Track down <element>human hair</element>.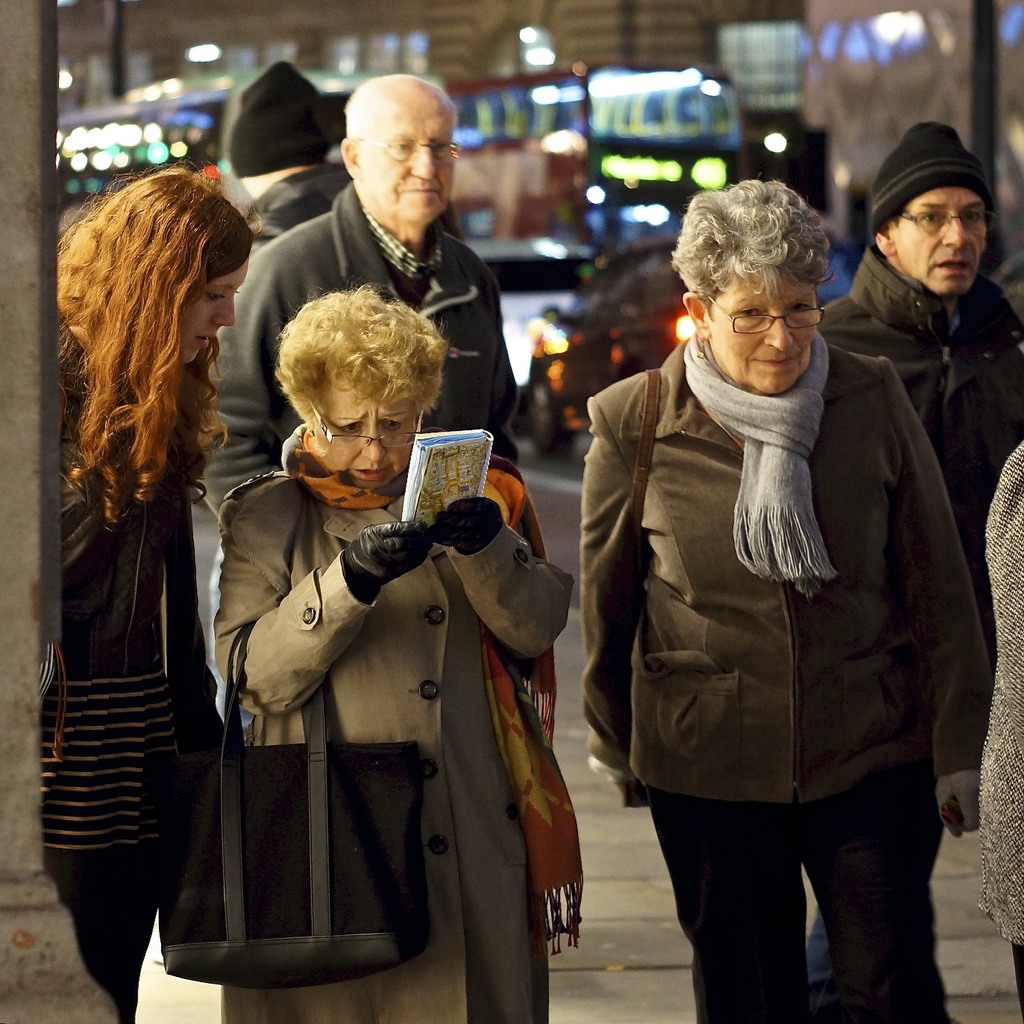
Tracked to bbox=[273, 277, 449, 435].
